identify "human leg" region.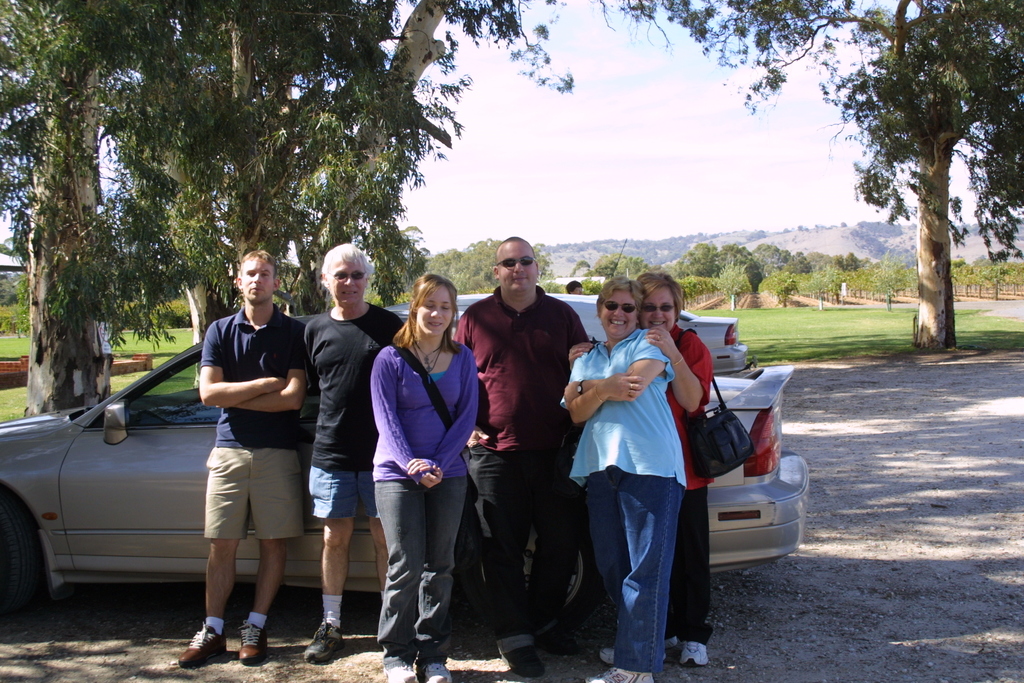
Region: (left=380, top=483, right=422, bottom=682).
